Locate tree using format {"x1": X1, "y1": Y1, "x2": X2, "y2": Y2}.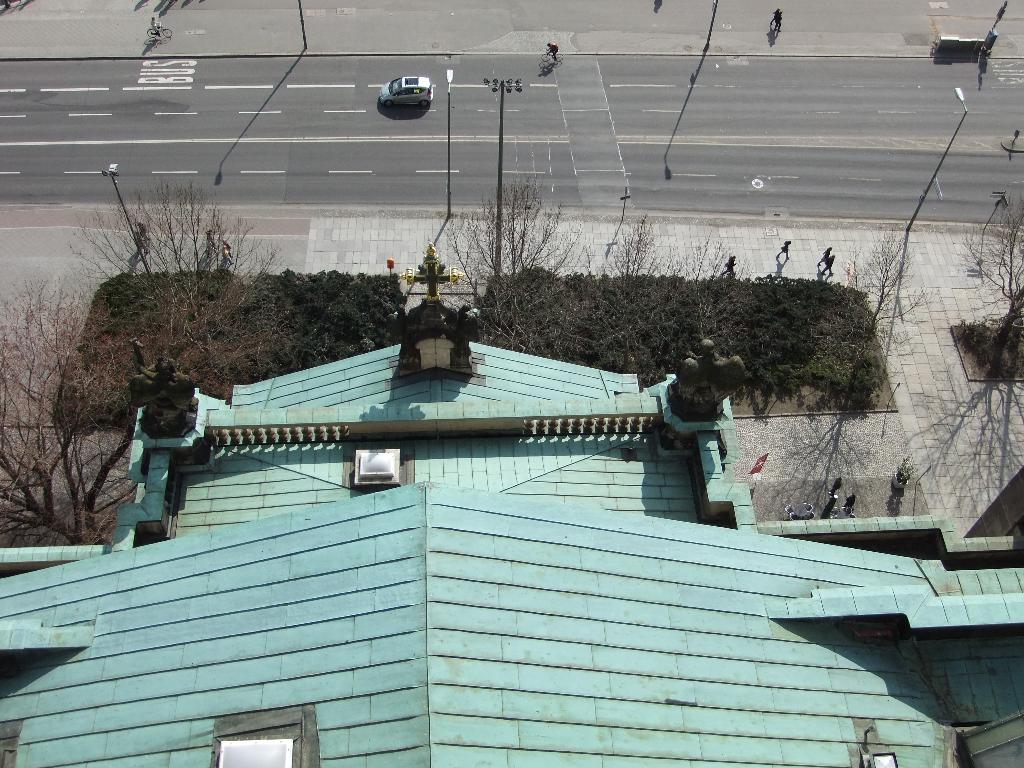
{"x1": 75, "y1": 176, "x2": 289, "y2": 349}.
